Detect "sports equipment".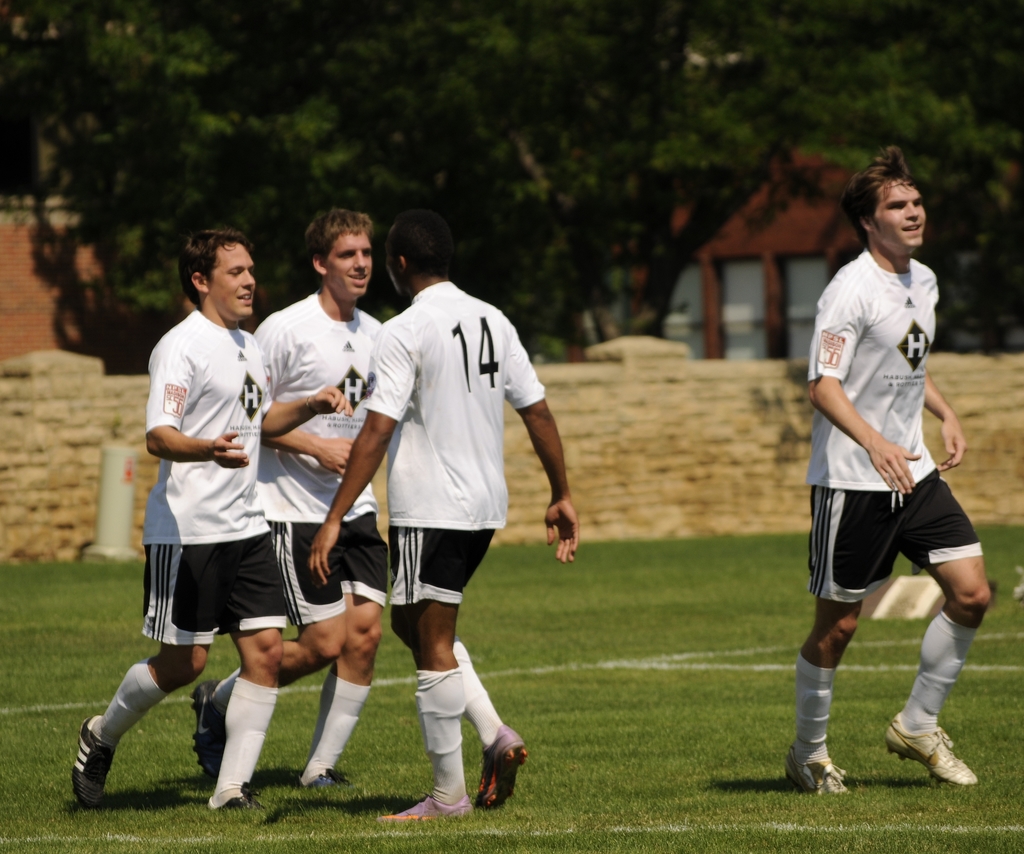
Detected at [184, 676, 228, 787].
